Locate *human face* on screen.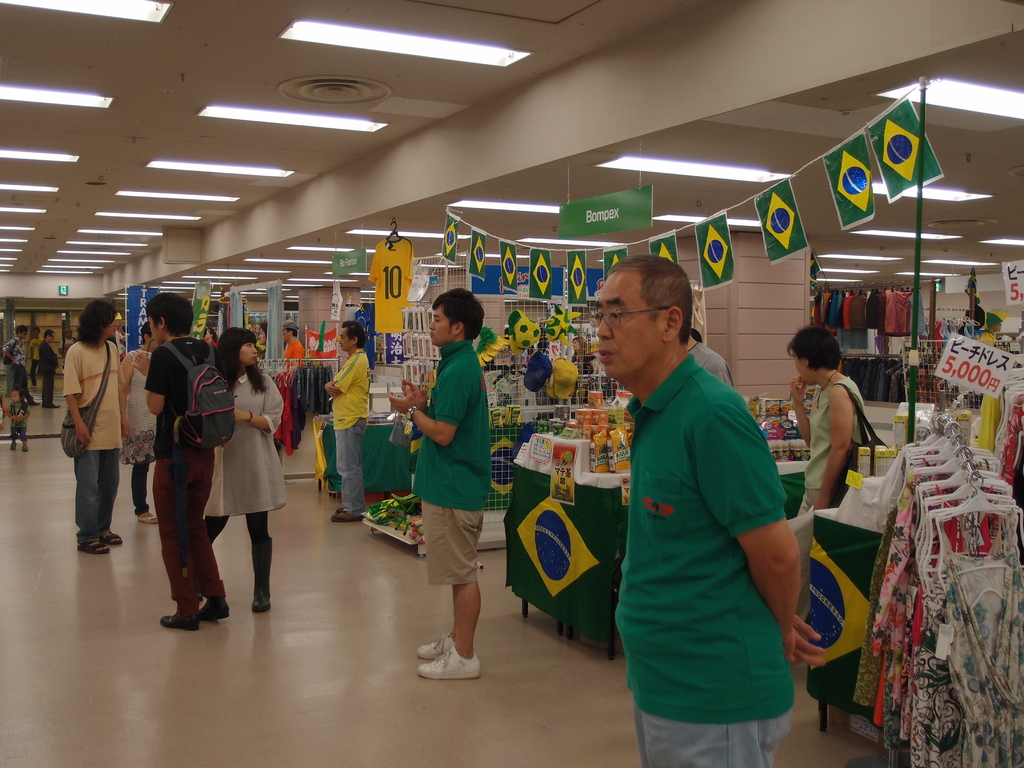
On screen at crop(338, 331, 350, 351).
